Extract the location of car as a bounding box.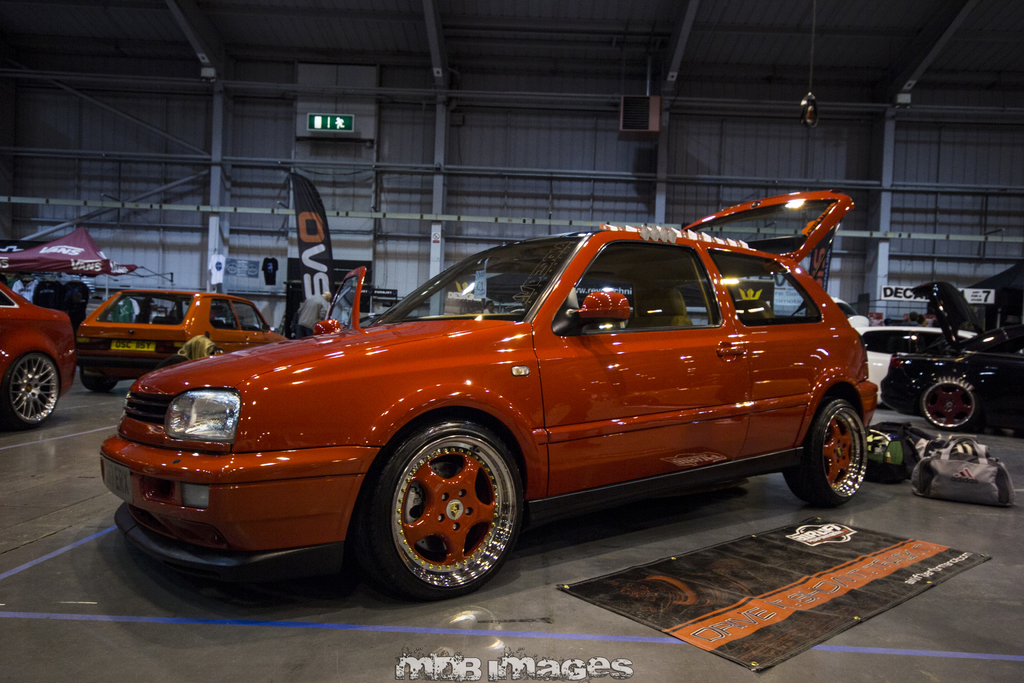
bbox=(74, 292, 294, 395).
